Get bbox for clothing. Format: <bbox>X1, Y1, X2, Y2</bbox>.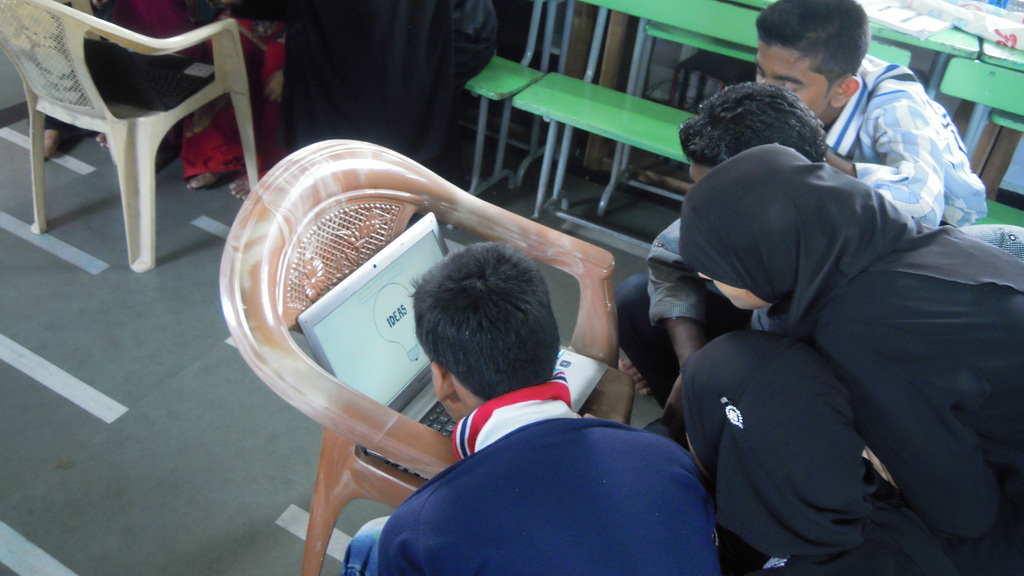
<bbox>678, 147, 1023, 575</bbox>.
